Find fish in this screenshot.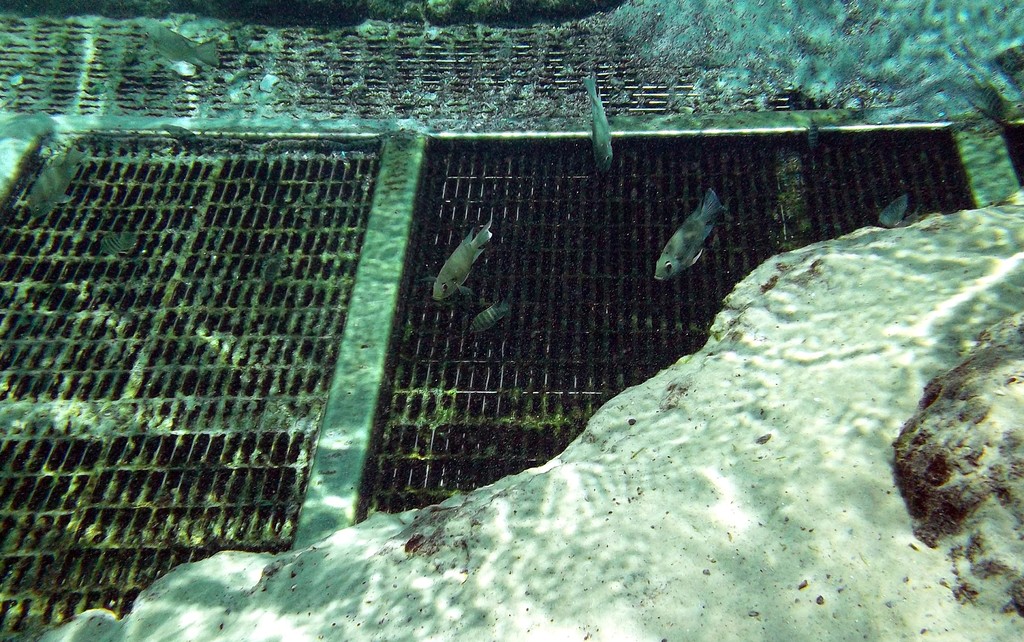
The bounding box for fish is select_region(652, 189, 732, 286).
